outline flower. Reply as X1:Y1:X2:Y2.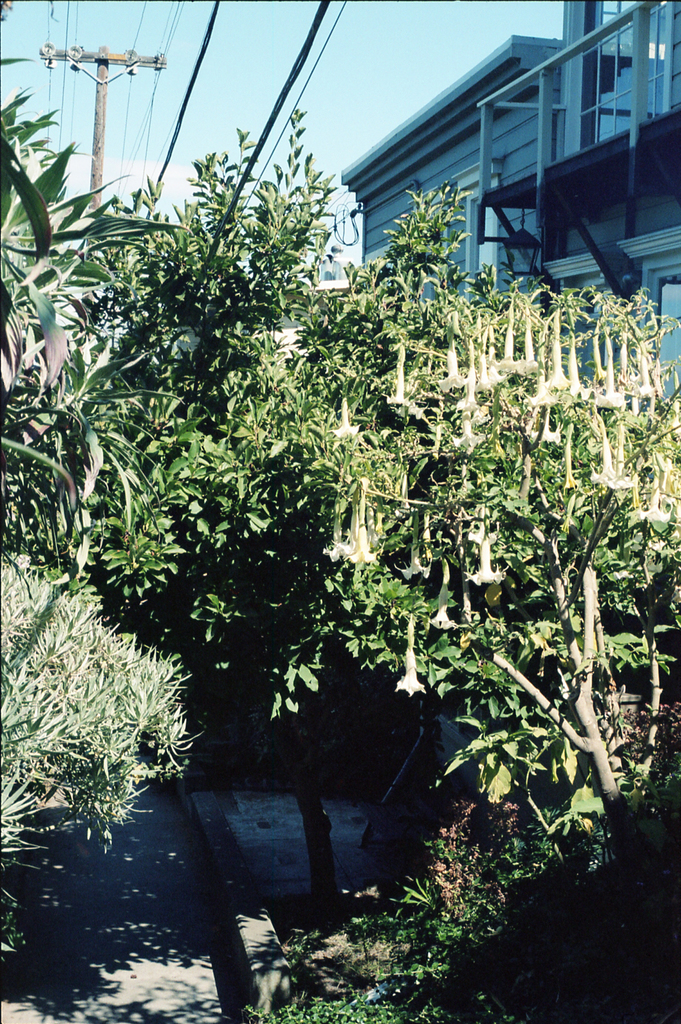
428:569:457:634.
